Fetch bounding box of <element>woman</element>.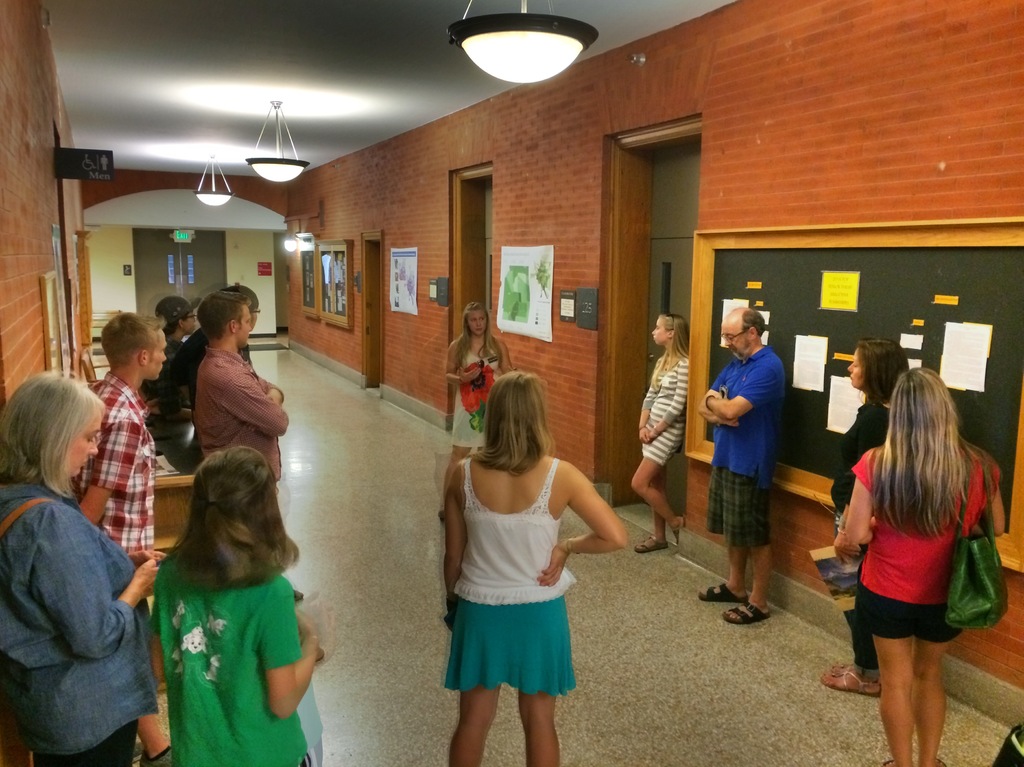
Bbox: crop(1, 366, 164, 764).
